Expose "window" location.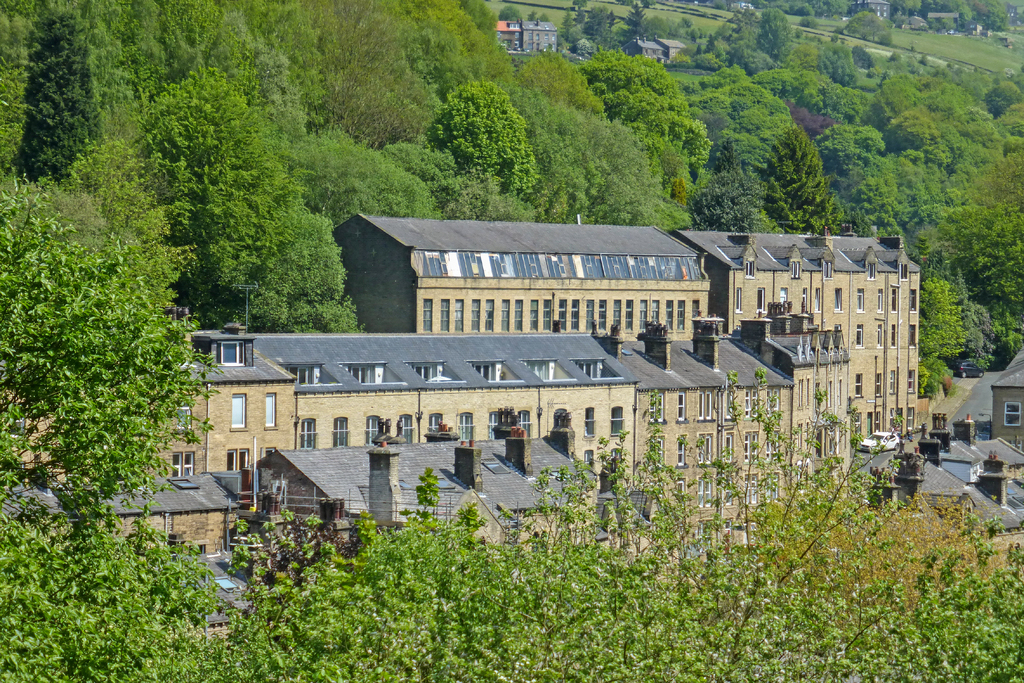
Exposed at [855, 375, 862, 399].
